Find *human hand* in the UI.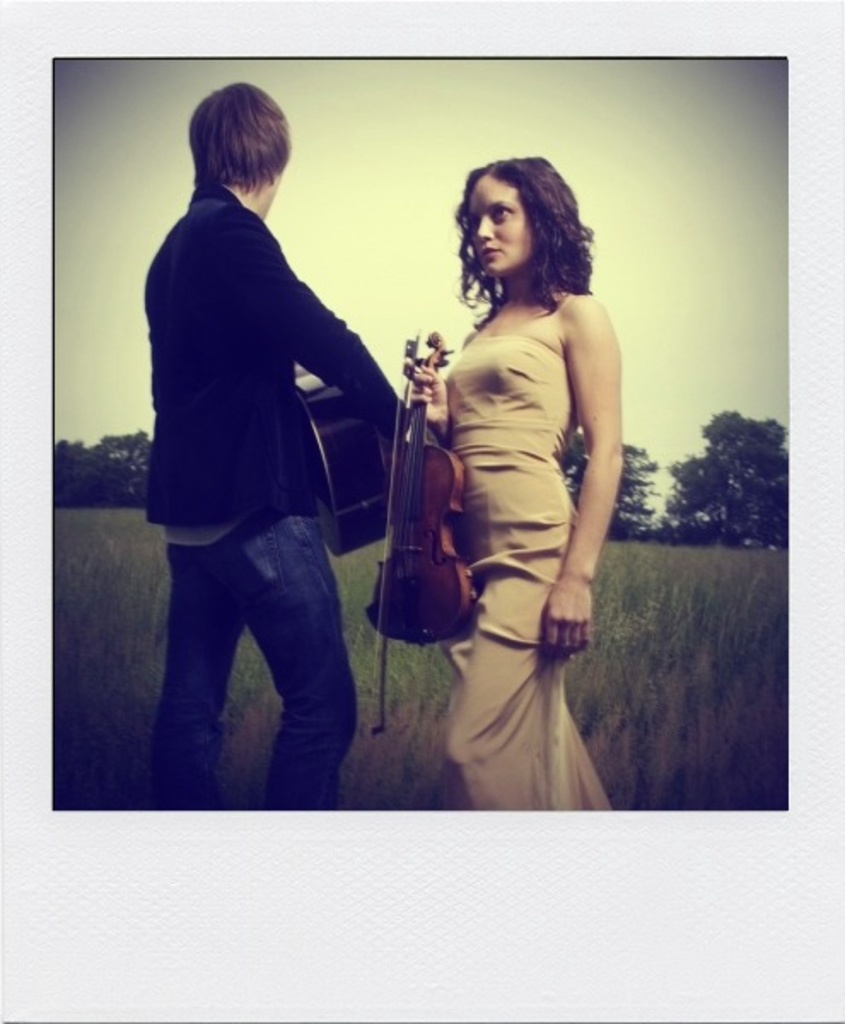
UI element at detection(539, 580, 592, 664).
